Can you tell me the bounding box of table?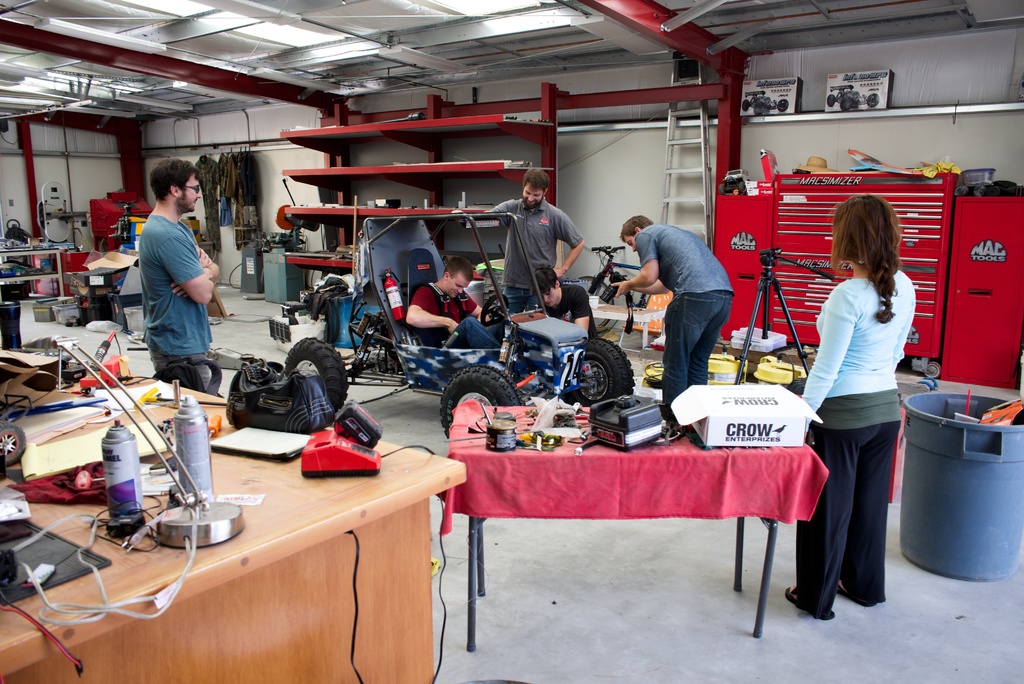
<region>445, 384, 826, 628</region>.
